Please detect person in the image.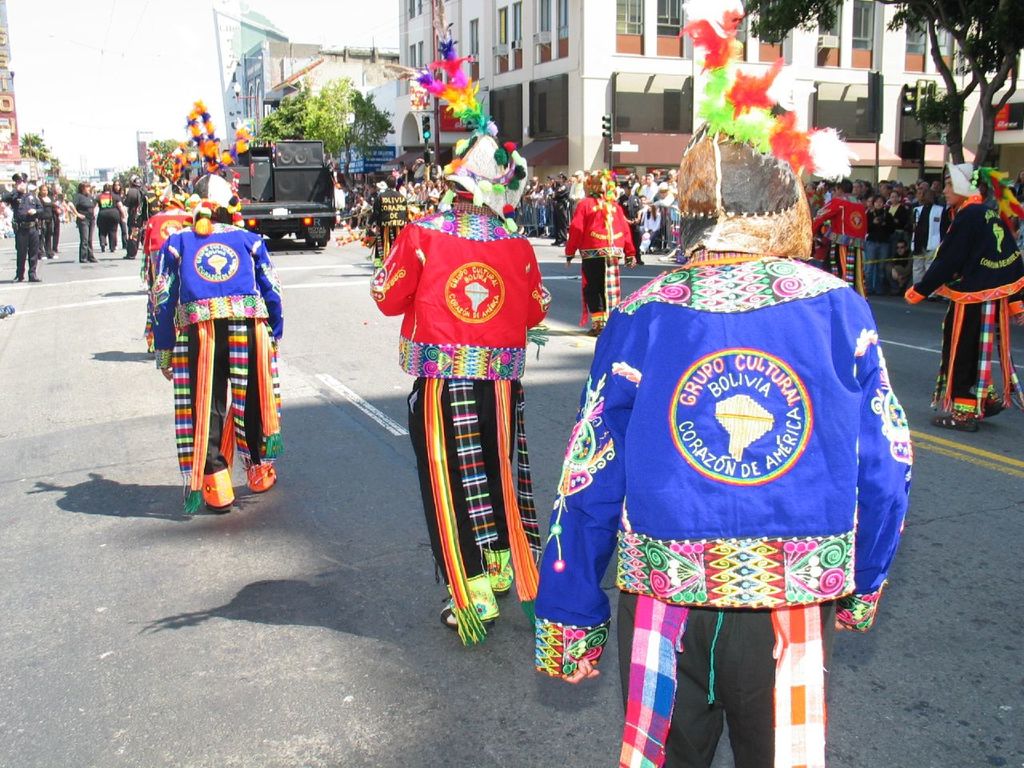
498 172 526 218.
